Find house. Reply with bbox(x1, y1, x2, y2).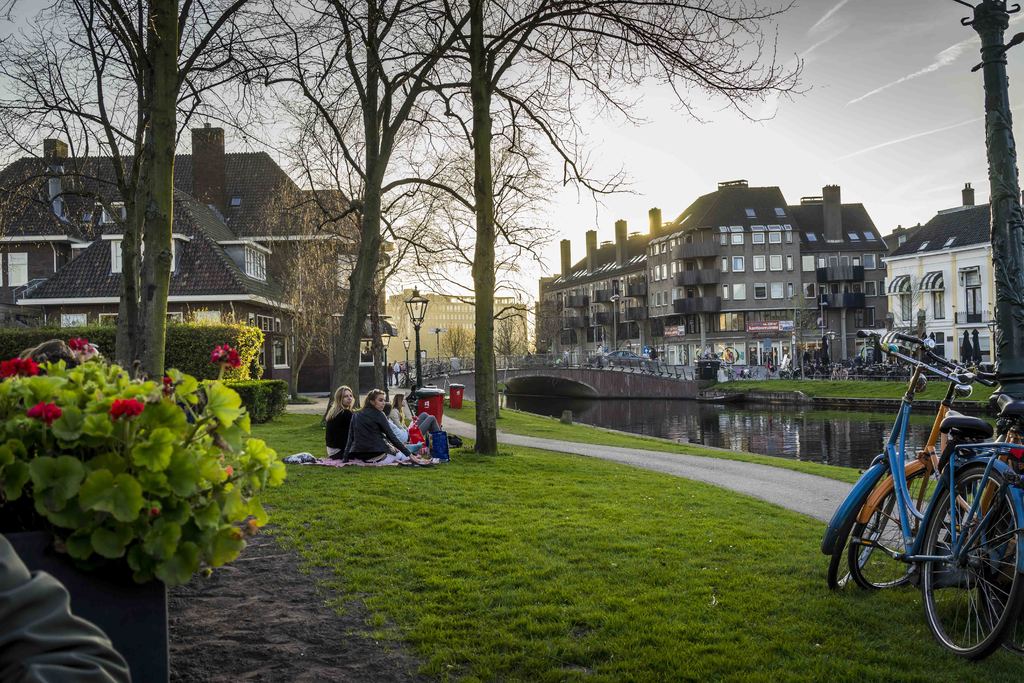
bbox(530, 168, 886, 379).
